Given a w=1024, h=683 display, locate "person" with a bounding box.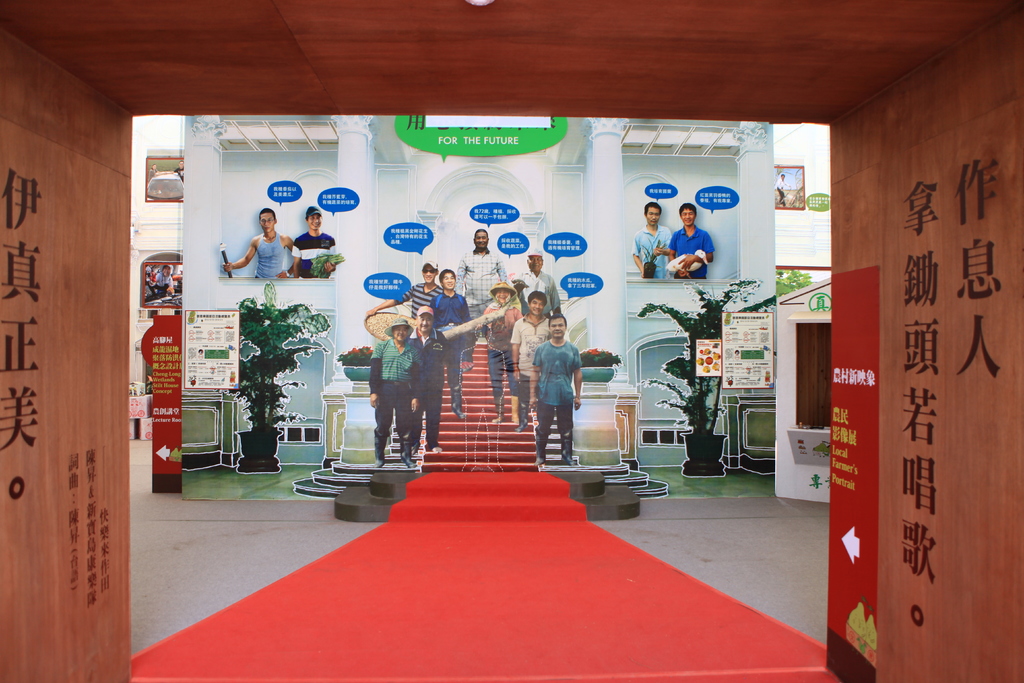
Located: locate(290, 206, 338, 280).
